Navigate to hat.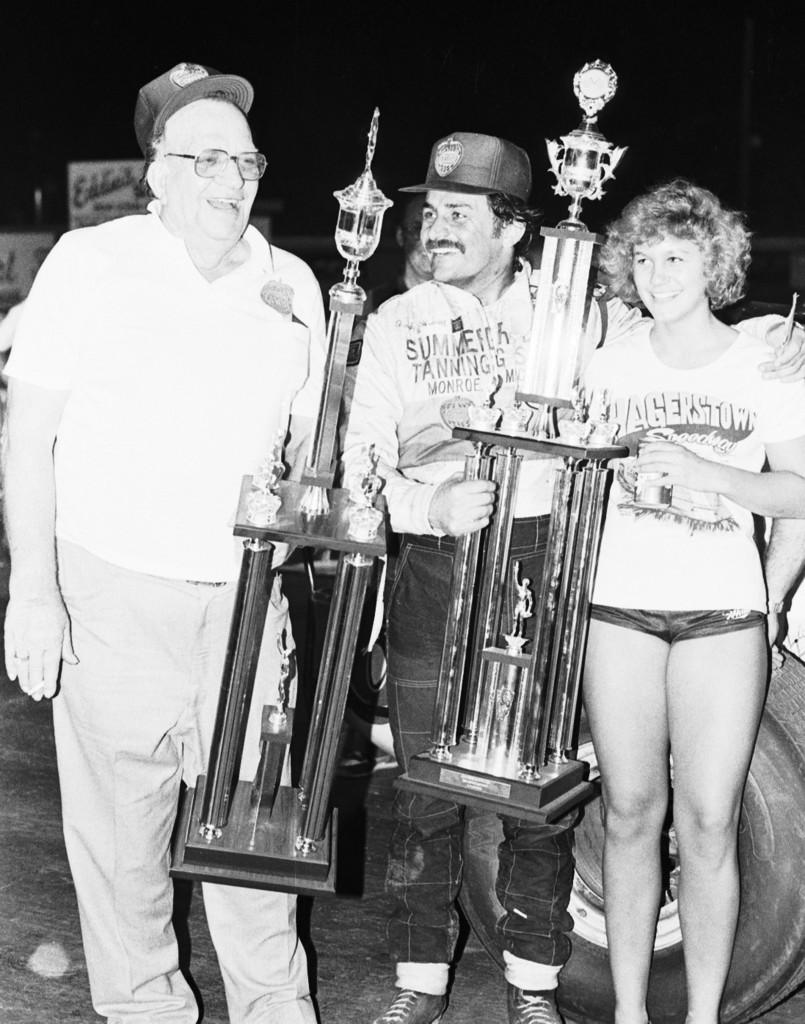
Navigation target: box(398, 128, 532, 195).
